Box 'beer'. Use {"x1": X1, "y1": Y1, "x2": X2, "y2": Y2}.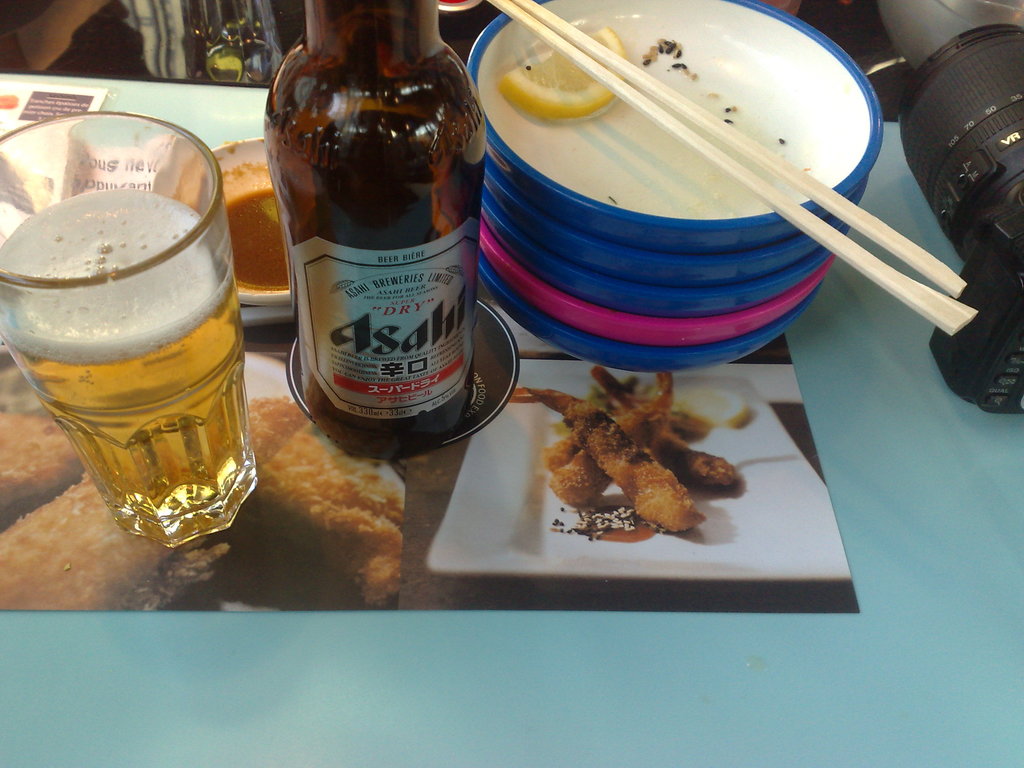
{"x1": 261, "y1": 0, "x2": 494, "y2": 446}.
